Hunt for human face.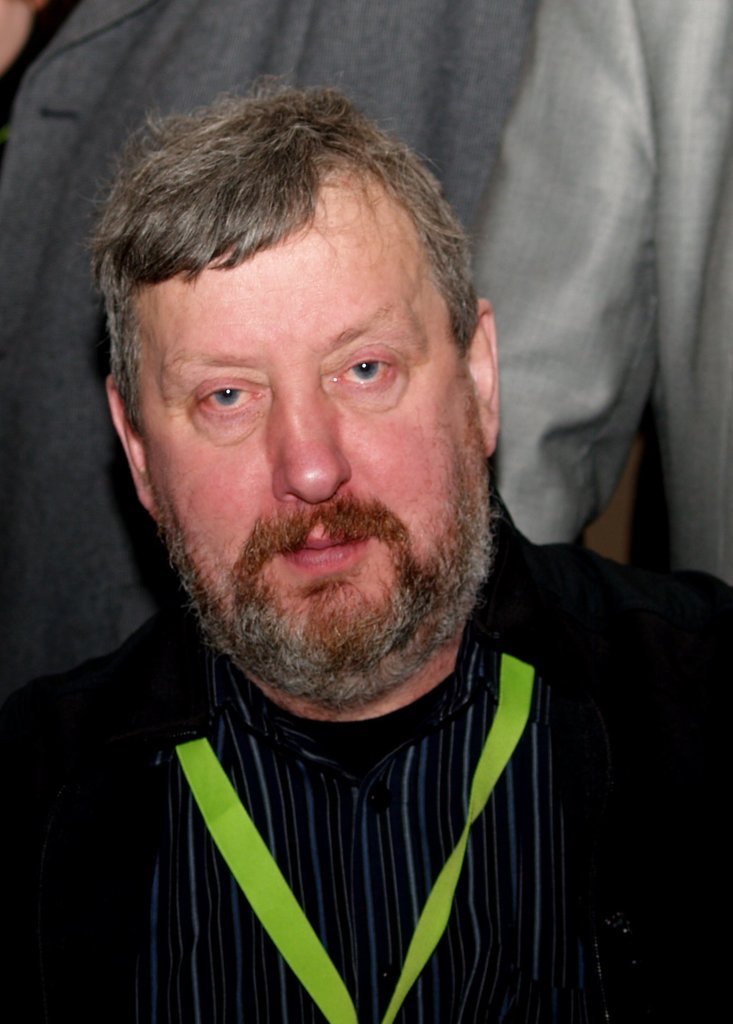
Hunted down at box(143, 209, 470, 631).
